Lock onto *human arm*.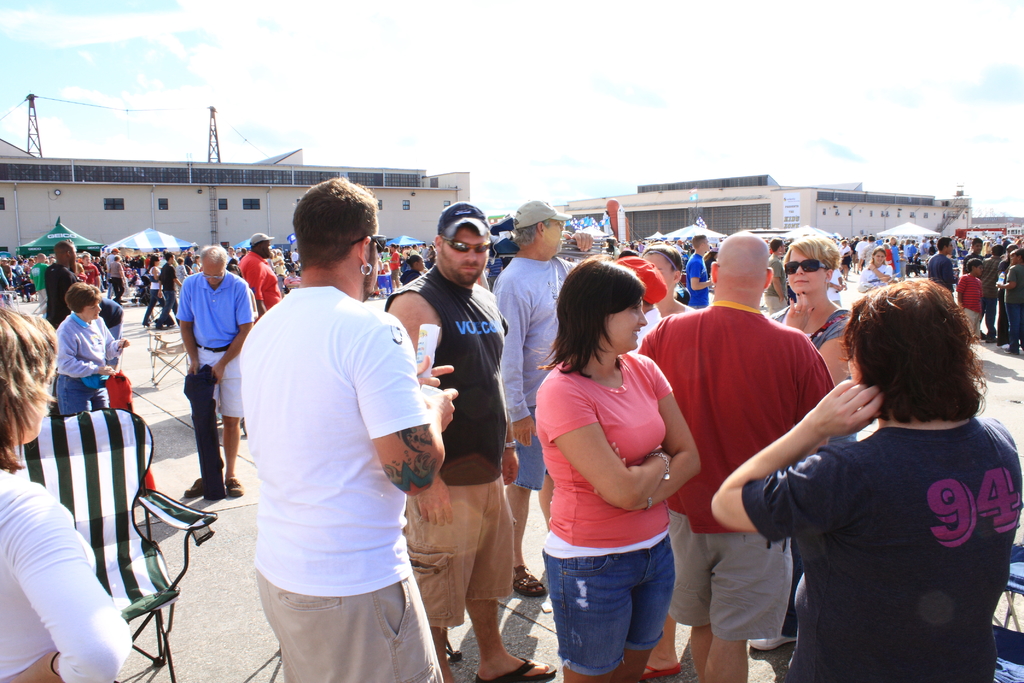
Locked: (x1=687, y1=259, x2=712, y2=290).
